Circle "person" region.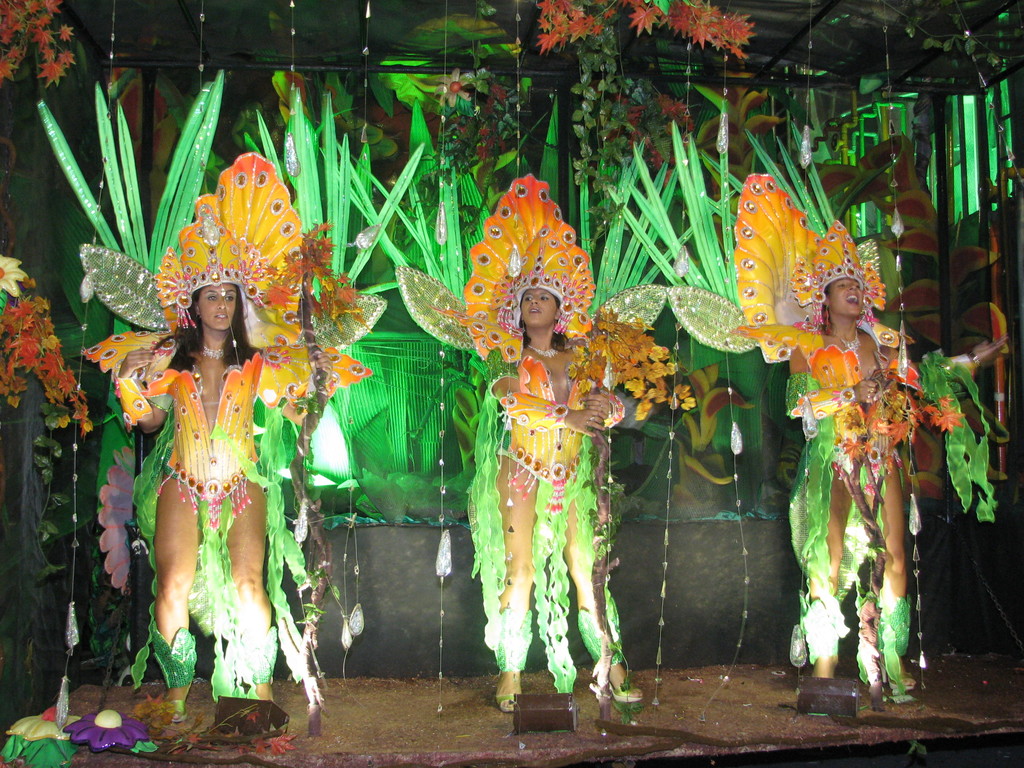
Region: (x1=495, y1=267, x2=650, y2=713).
